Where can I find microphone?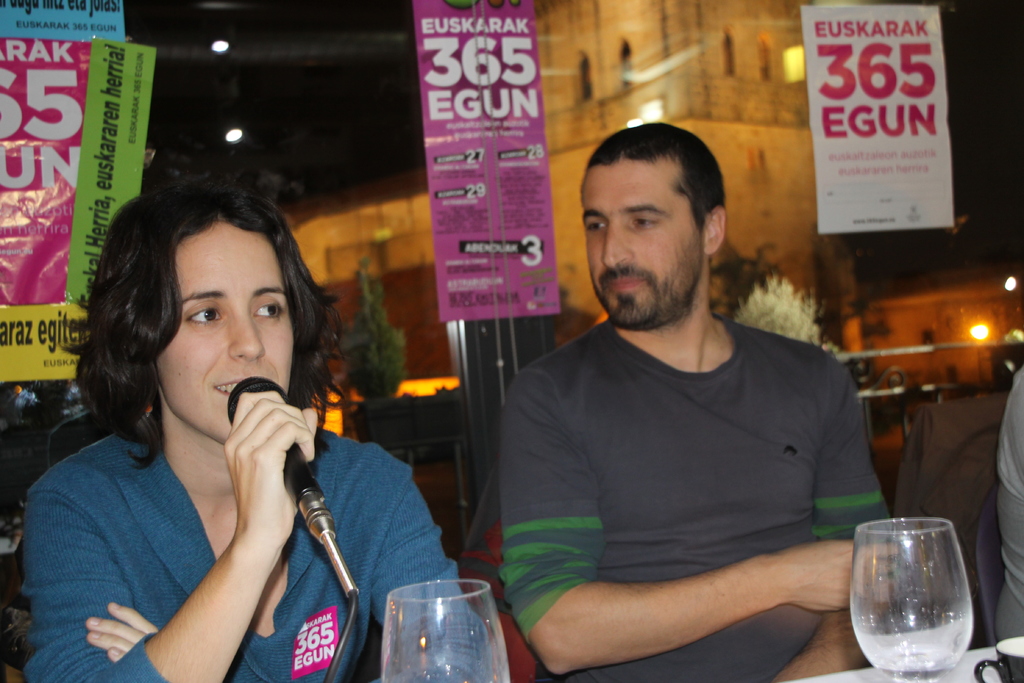
You can find it at bbox(227, 372, 364, 602).
